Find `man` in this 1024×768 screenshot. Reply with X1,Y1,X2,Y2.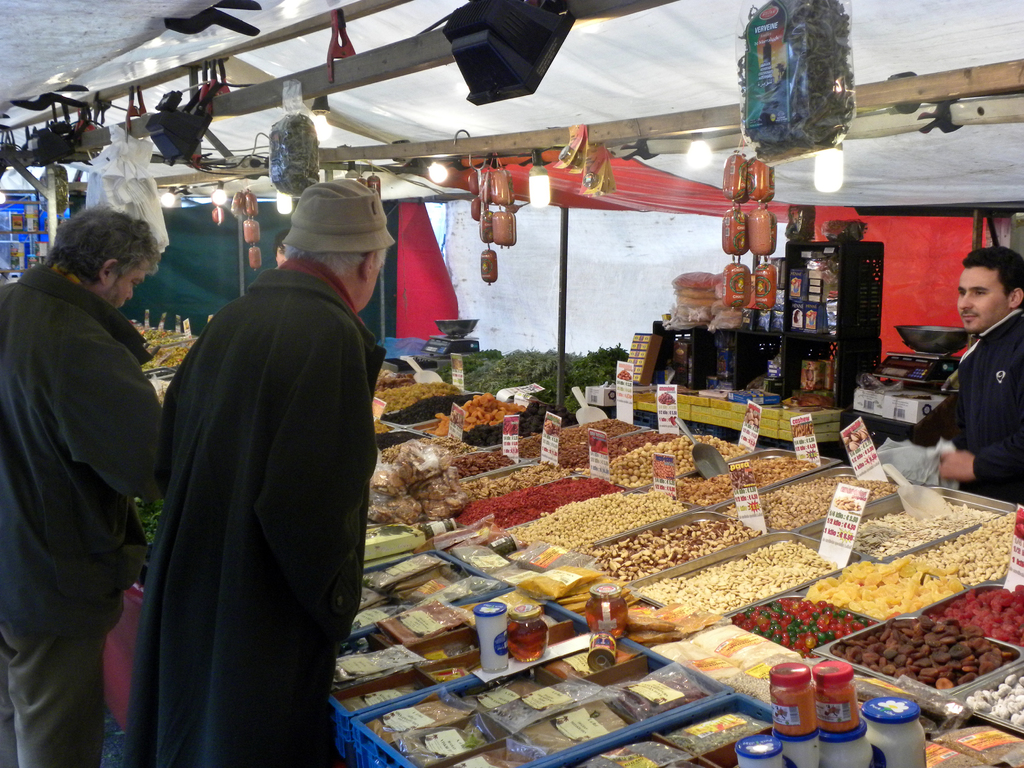
887,244,1022,506.
